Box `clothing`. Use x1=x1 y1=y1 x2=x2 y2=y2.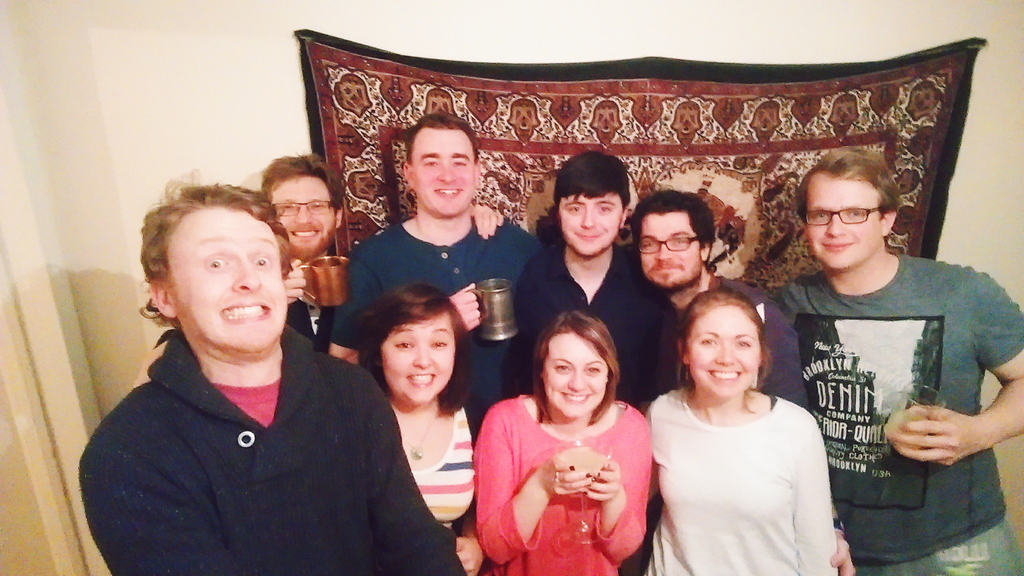
x1=662 y1=269 x2=812 y2=415.
